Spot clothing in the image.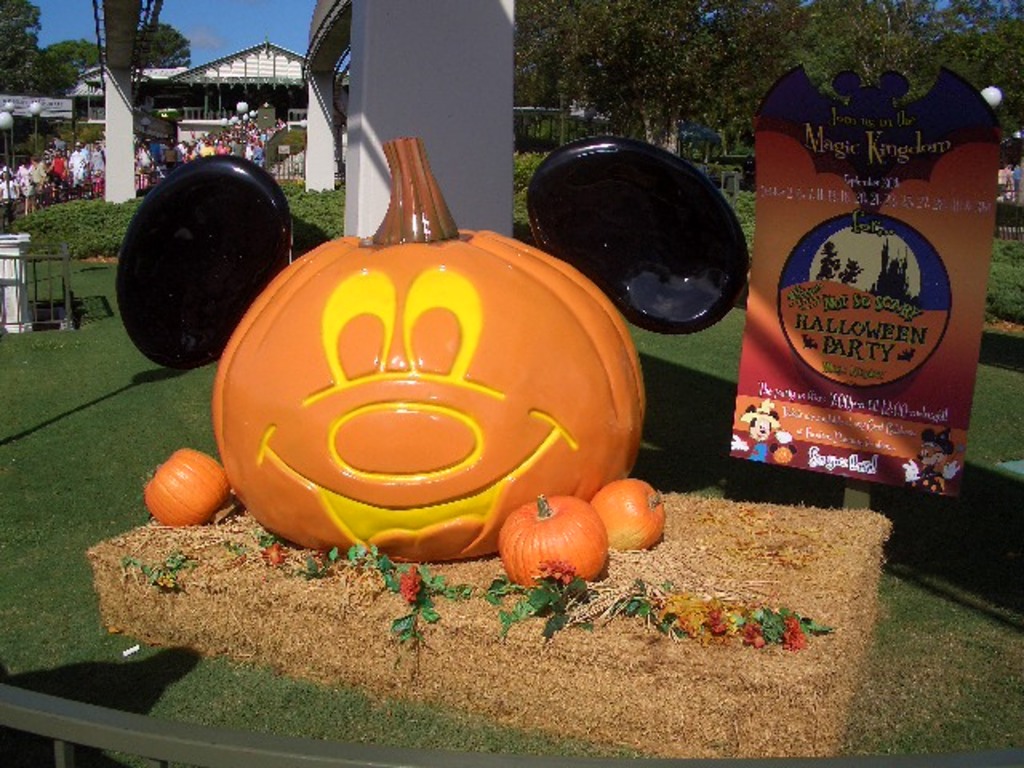
clothing found at bbox=(213, 142, 230, 157).
